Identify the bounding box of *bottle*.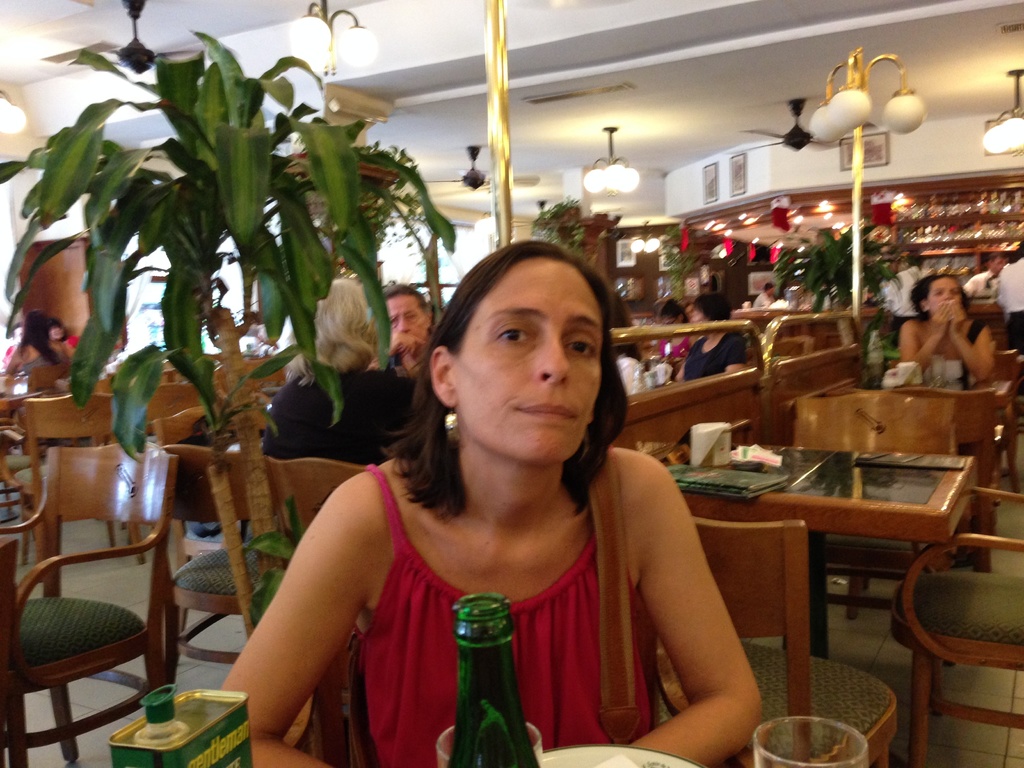
BBox(415, 586, 534, 749).
